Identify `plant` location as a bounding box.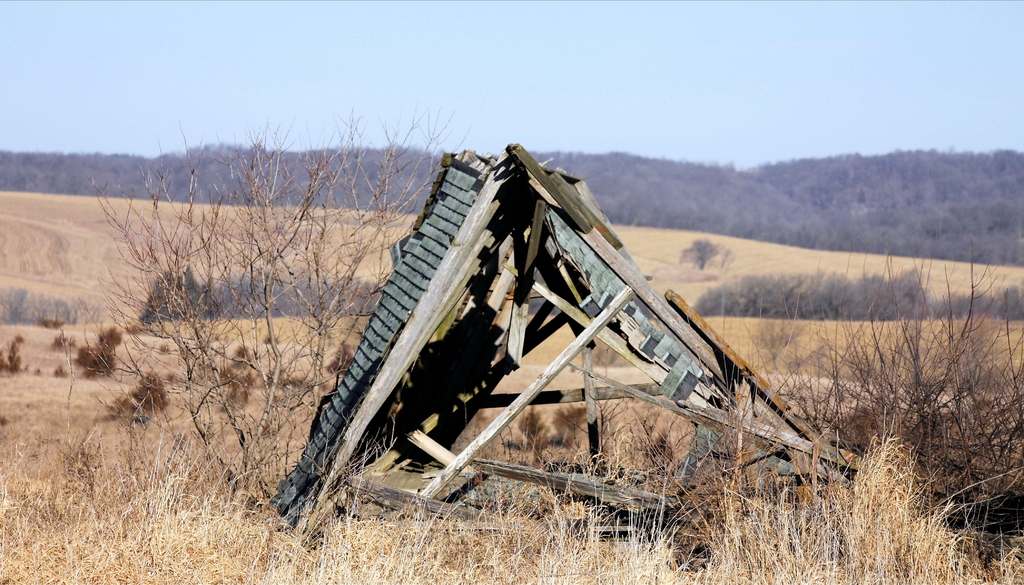
(x1=24, y1=301, x2=74, y2=340).
